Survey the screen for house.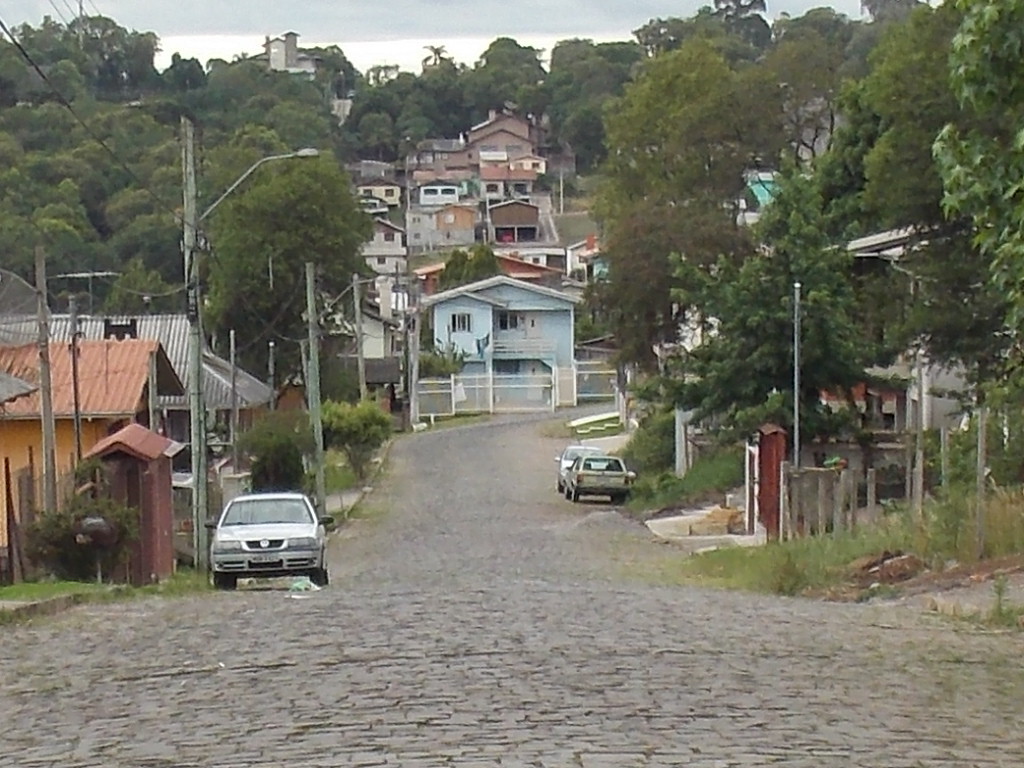
Survey found: select_region(719, 159, 821, 245).
